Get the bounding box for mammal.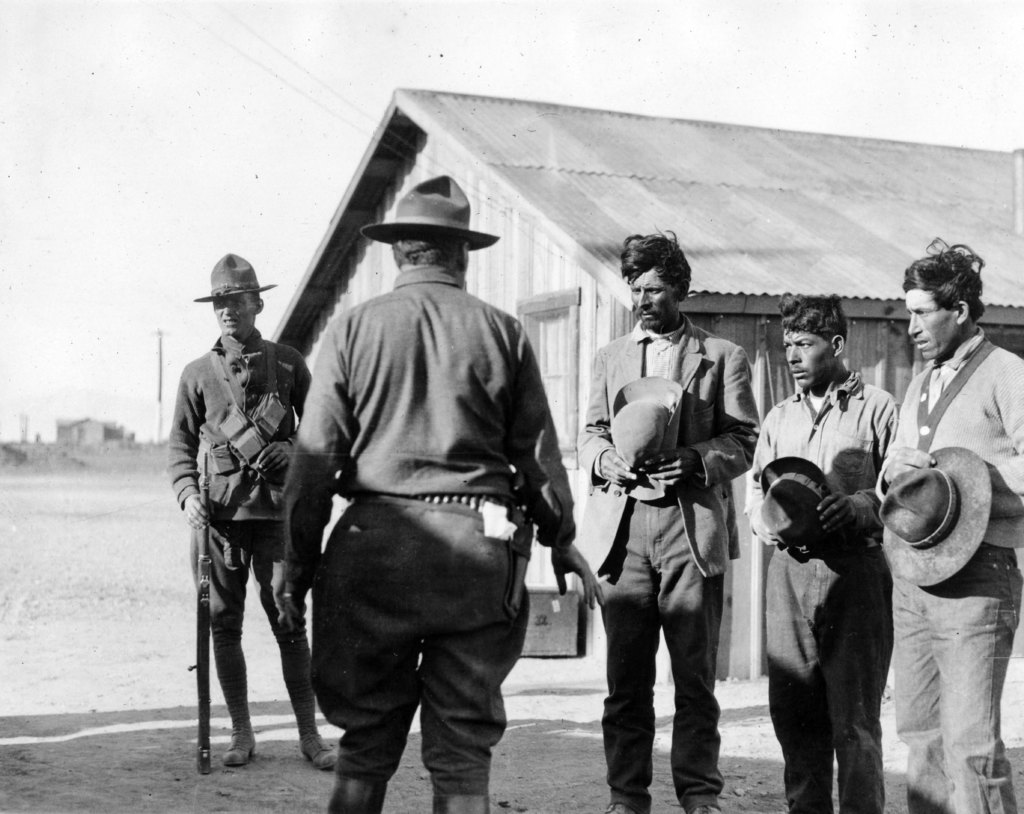
<region>275, 175, 605, 813</region>.
